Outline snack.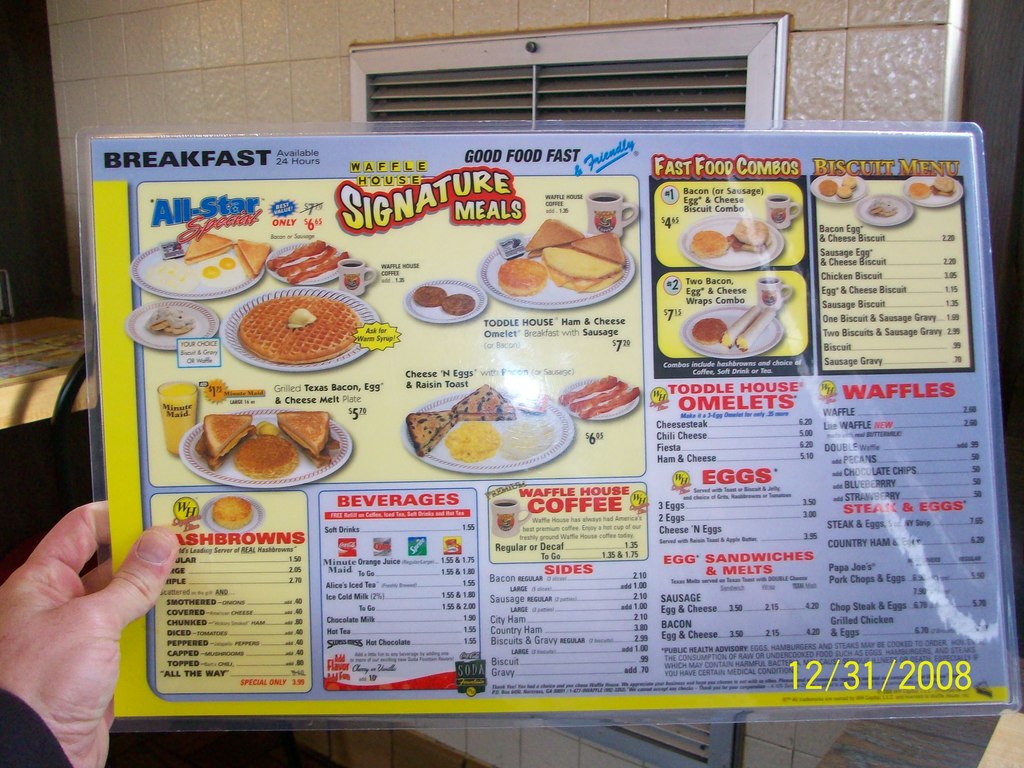
Outline: {"x1": 817, "y1": 179, "x2": 840, "y2": 198}.
